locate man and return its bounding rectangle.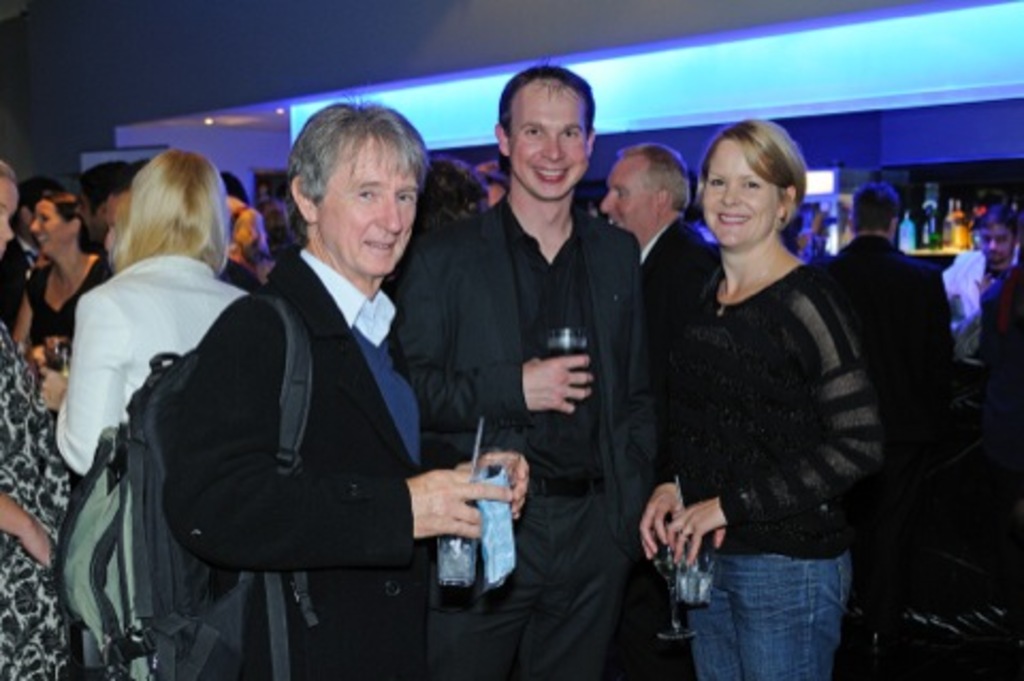
x1=599, y1=149, x2=723, y2=344.
